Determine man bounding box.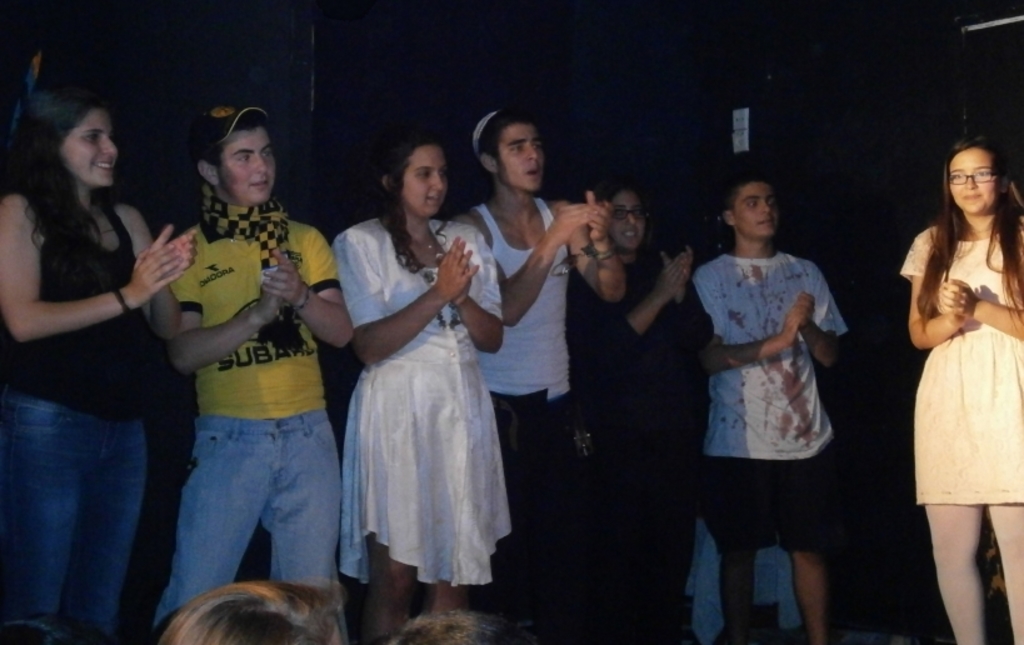
Determined: 129 144 353 614.
